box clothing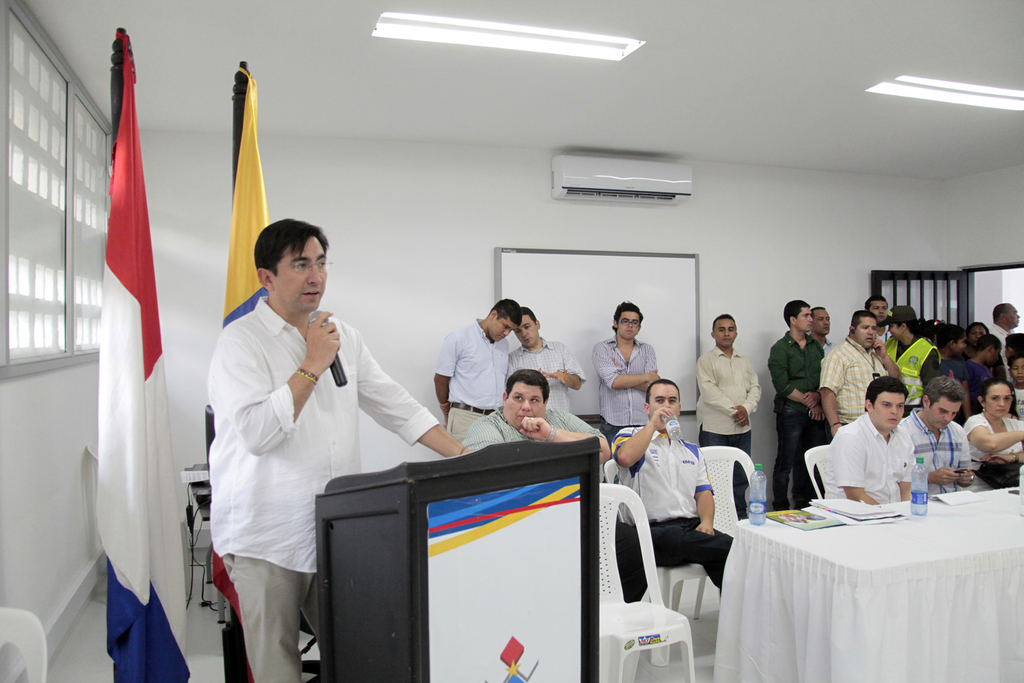
<box>464,406,605,448</box>
